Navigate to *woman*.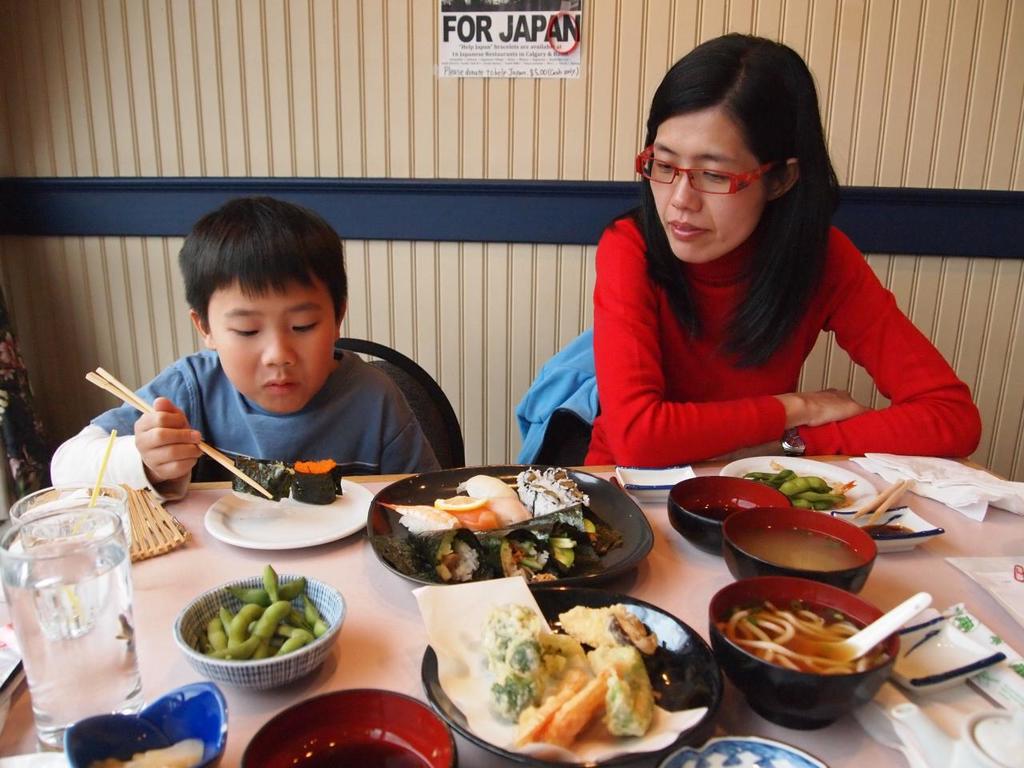
Navigation target: 542 43 937 510.
